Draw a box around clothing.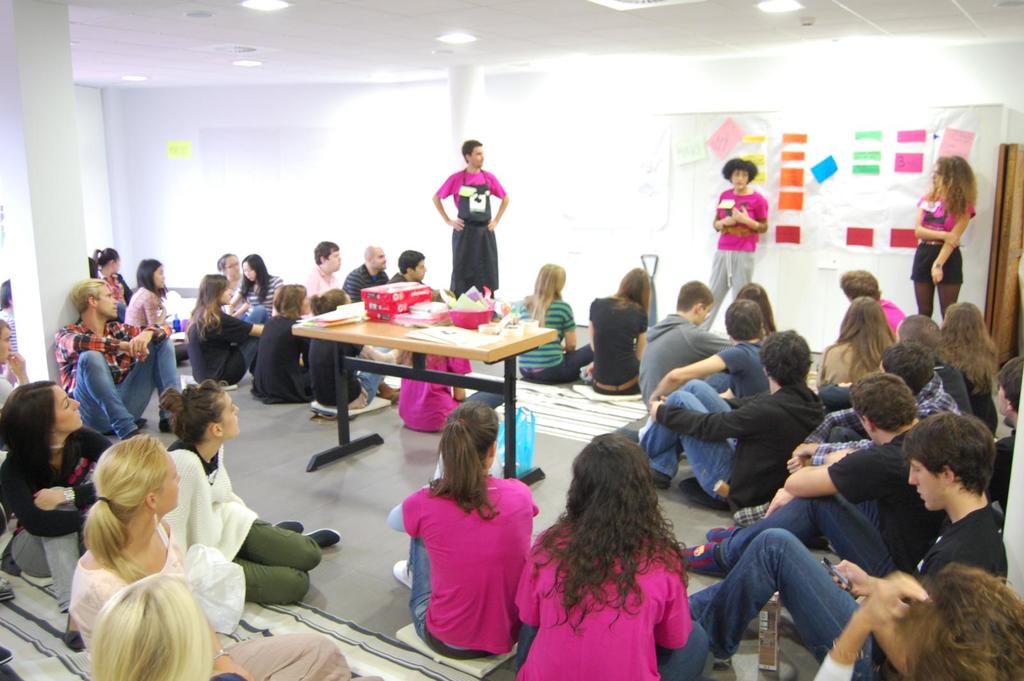
344,260,391,300.
